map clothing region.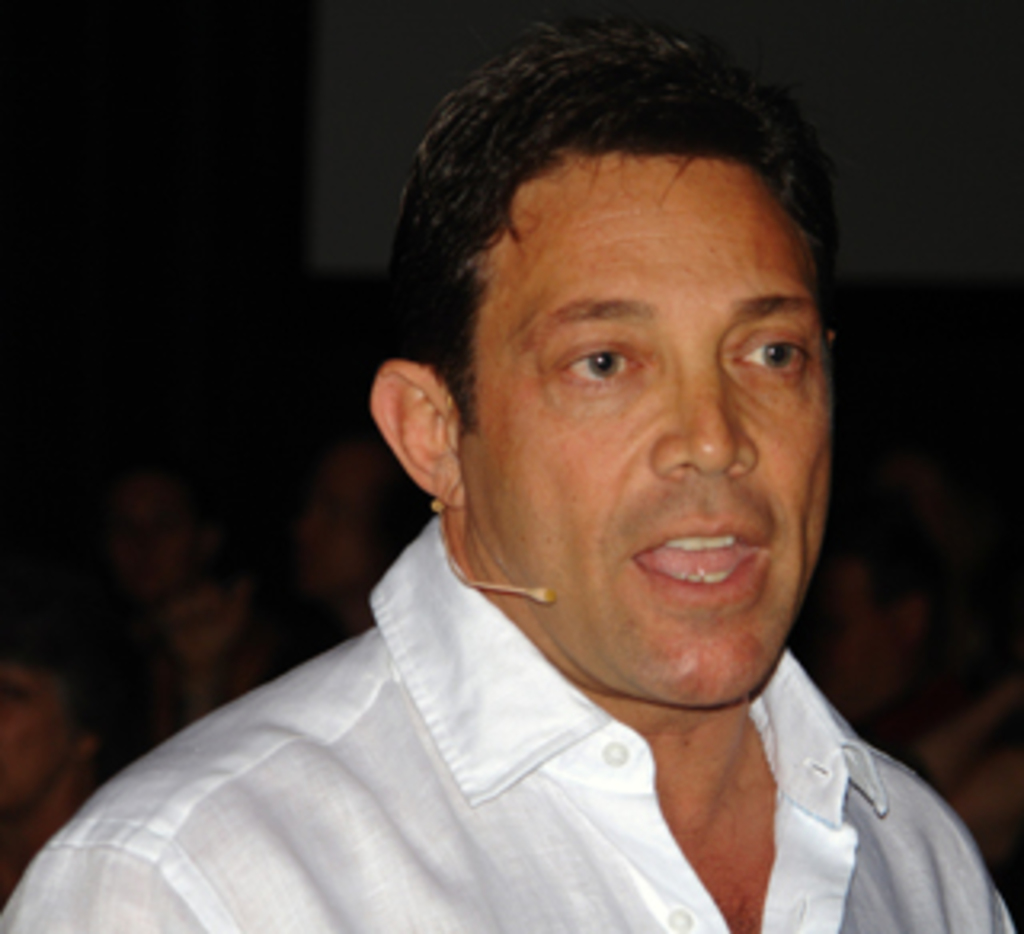
Mapped to (x1=0, y1=553, x2=950, y2=921).
